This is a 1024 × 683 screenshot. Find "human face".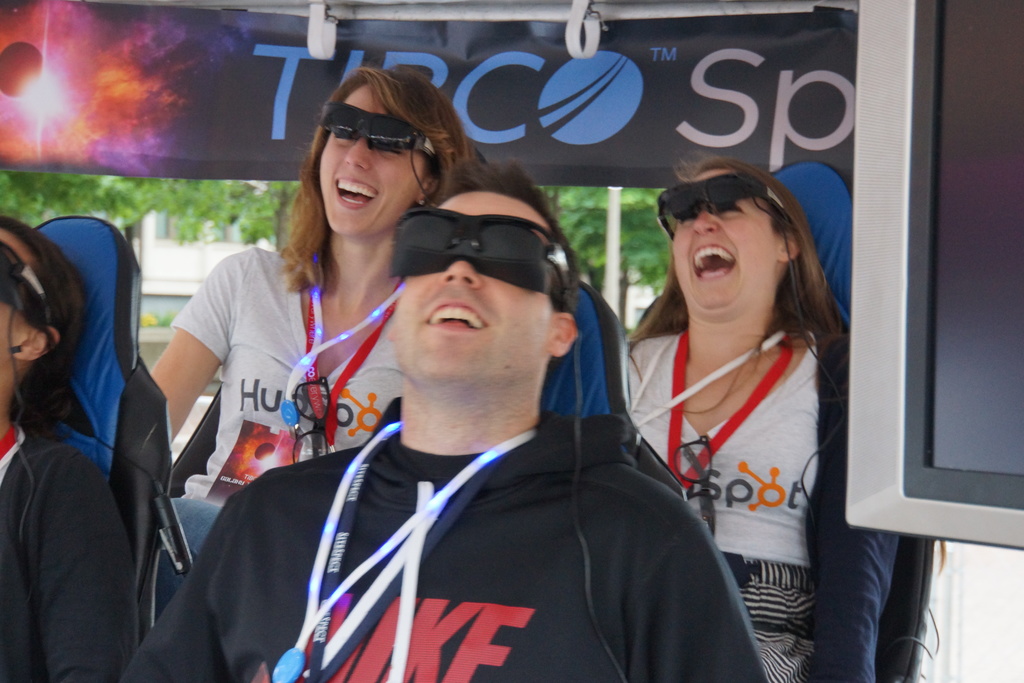
Bounding box: select_region(396, 190, 553, 388).
